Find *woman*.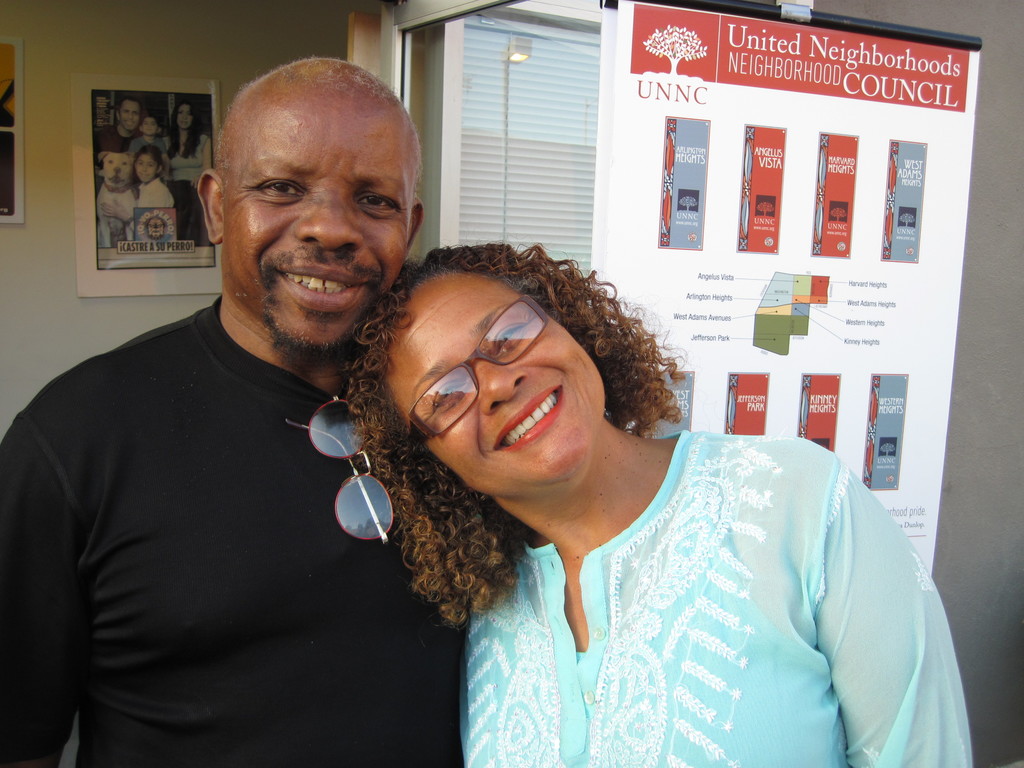
<region>342, 240, 976, 767</region>.
